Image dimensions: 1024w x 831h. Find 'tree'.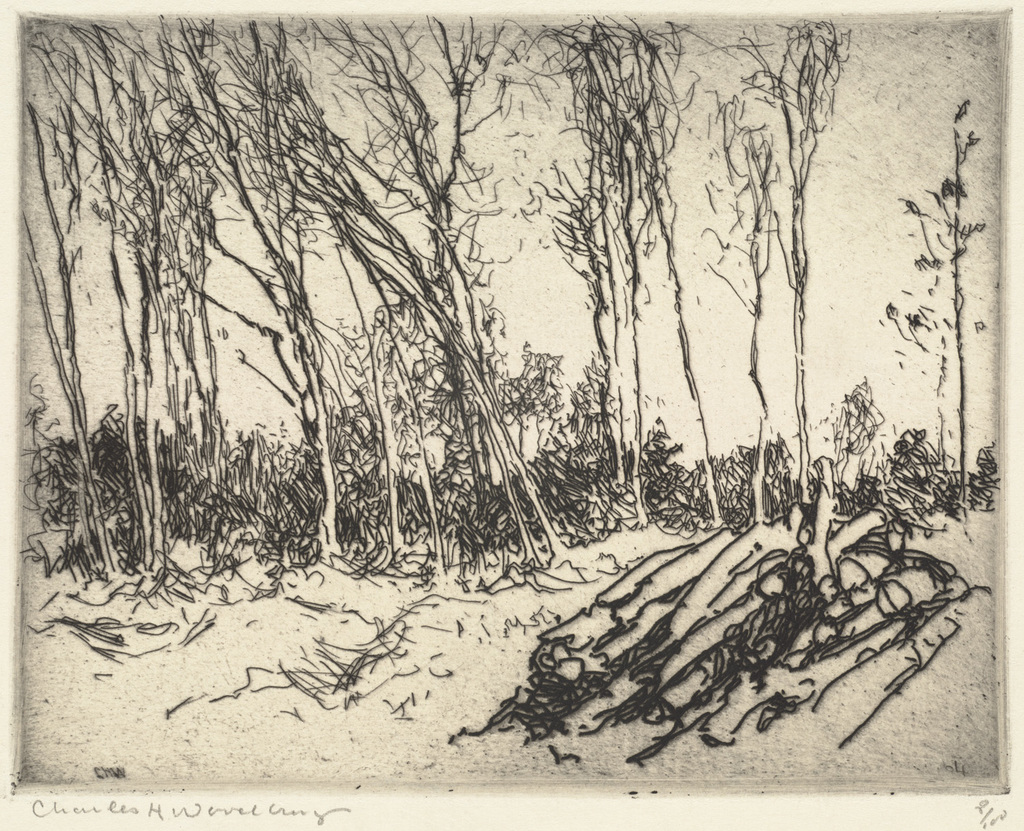
[881,95,982,537].
